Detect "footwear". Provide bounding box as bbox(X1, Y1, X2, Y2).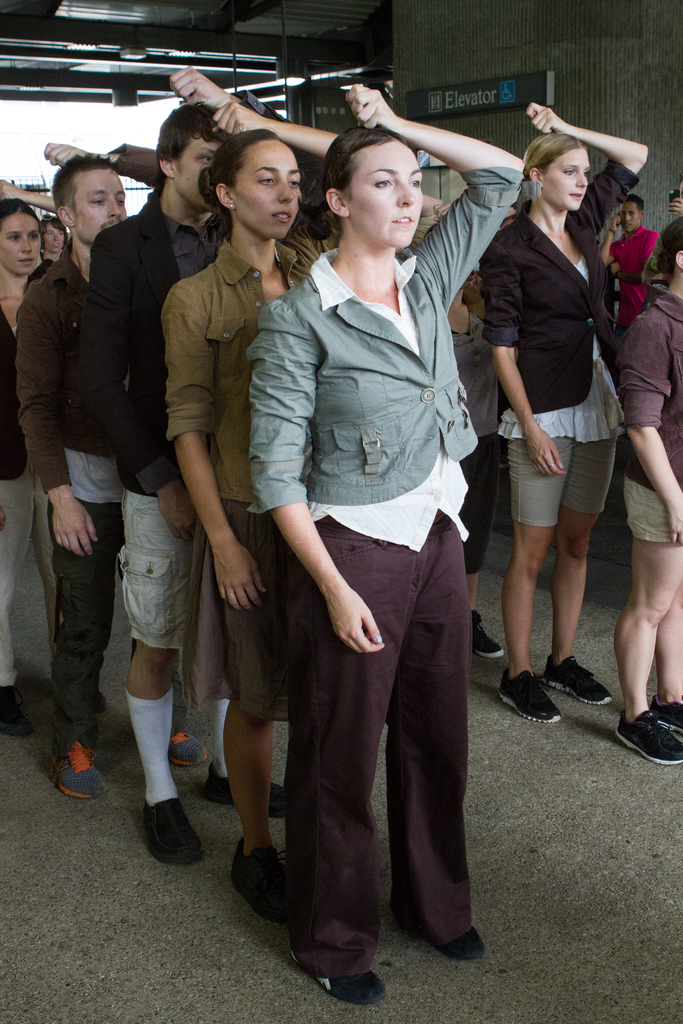
bbox(134, 794, 193, 877).
